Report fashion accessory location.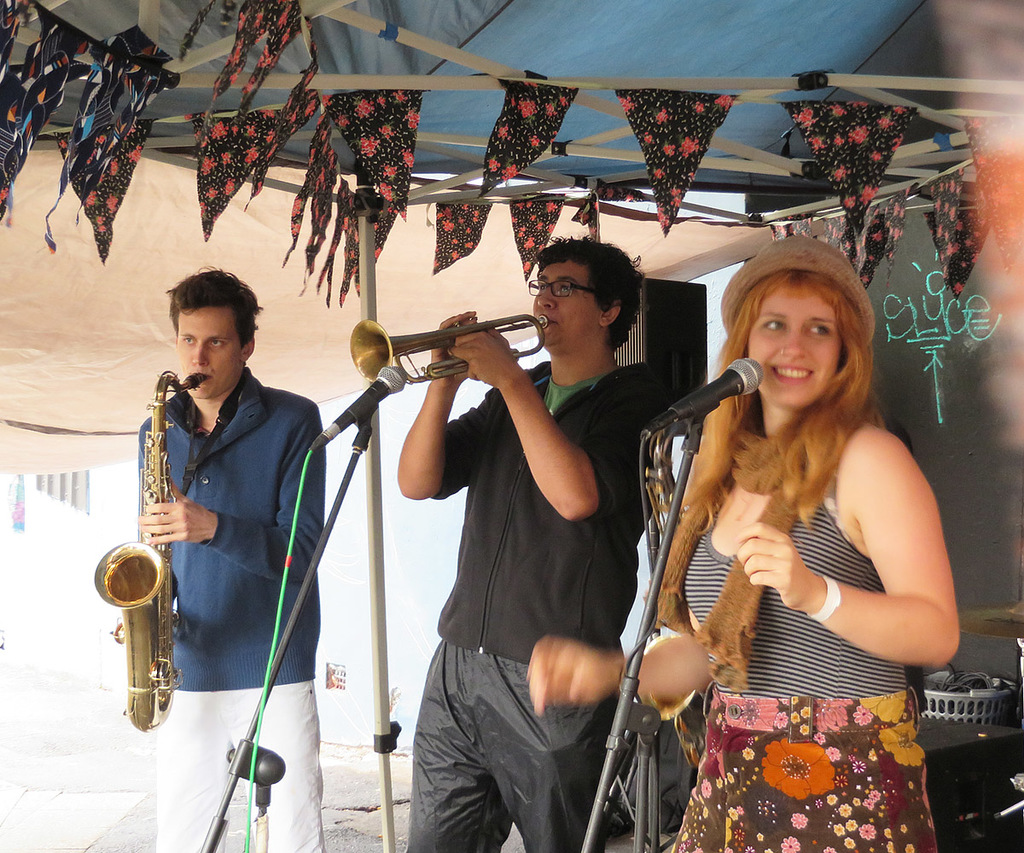
Report: bbox=(722, 235, 886, 342).
